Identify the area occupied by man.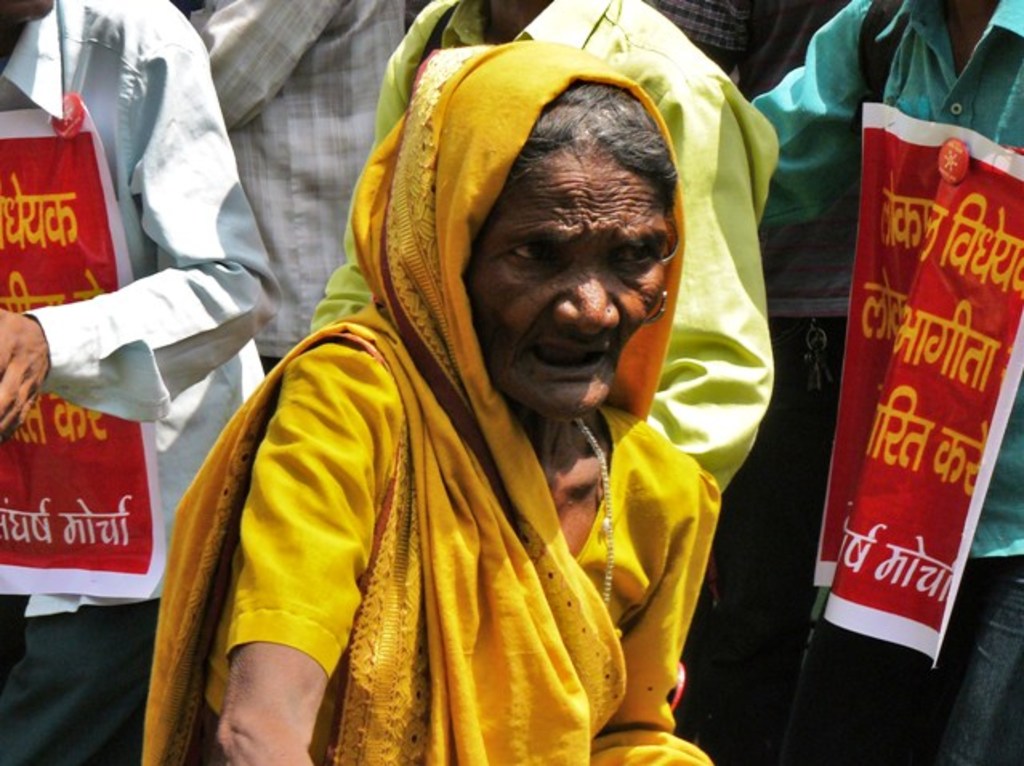
Area: 314,0,780,497.
